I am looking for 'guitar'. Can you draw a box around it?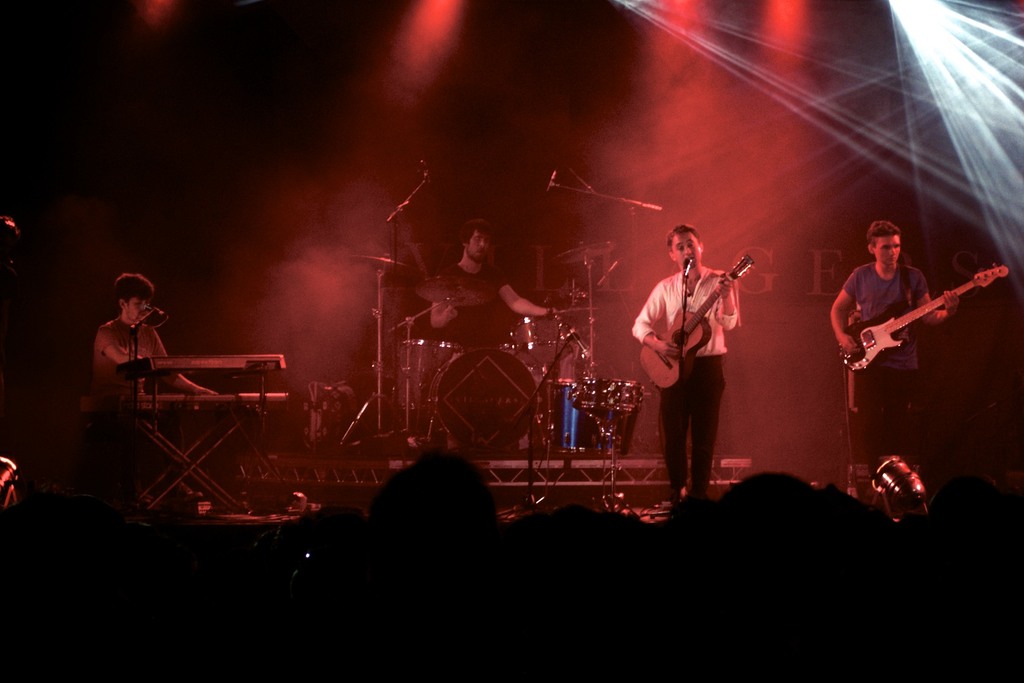
Sure, the bounding box is region(628, 247, 762, 400).
